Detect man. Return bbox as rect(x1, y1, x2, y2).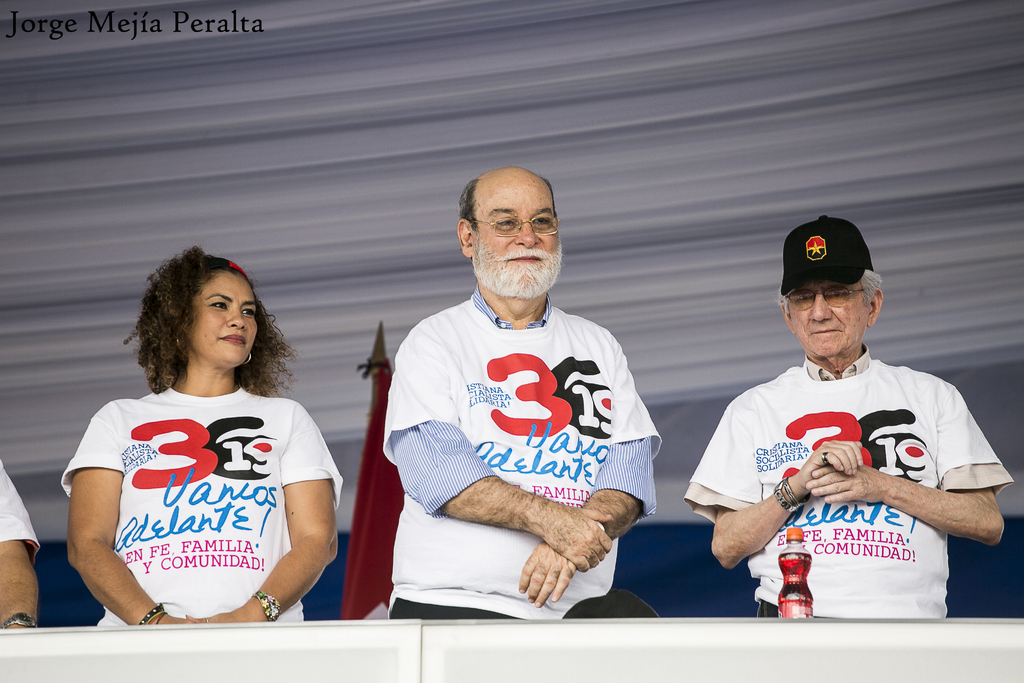
rect(380, 164, 662, 617).
